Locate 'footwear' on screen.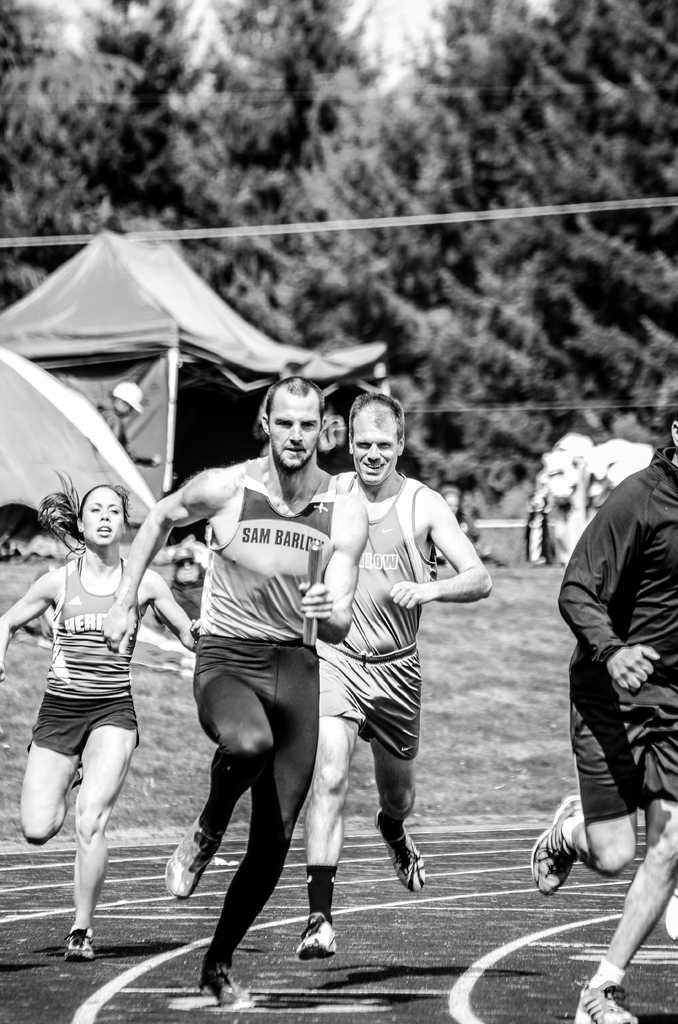
On screen at {"x1": 199, "y1": 972, "x2": 243, "y2": 1004}.
